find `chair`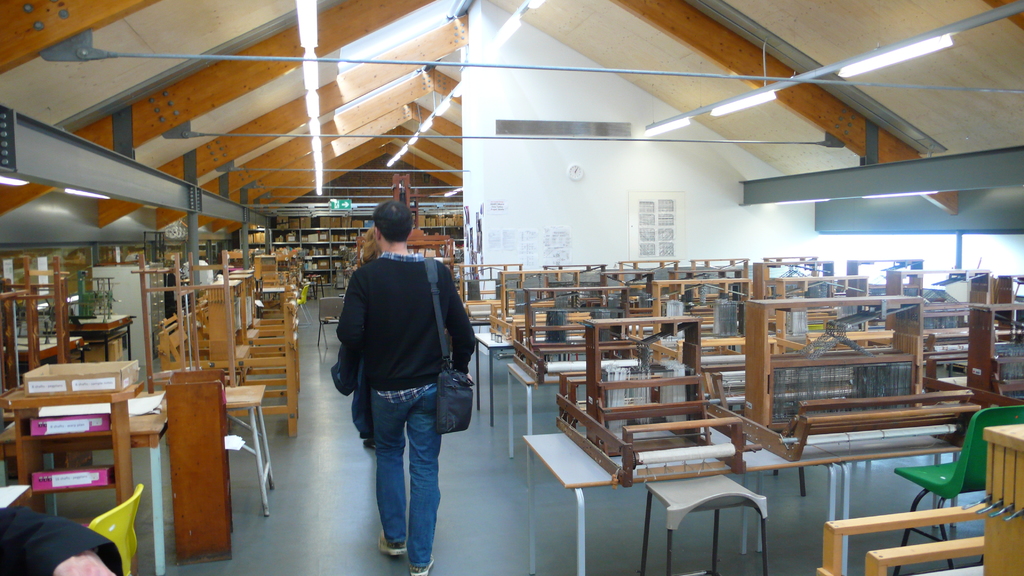
rect(86, 485, 141, 575)
